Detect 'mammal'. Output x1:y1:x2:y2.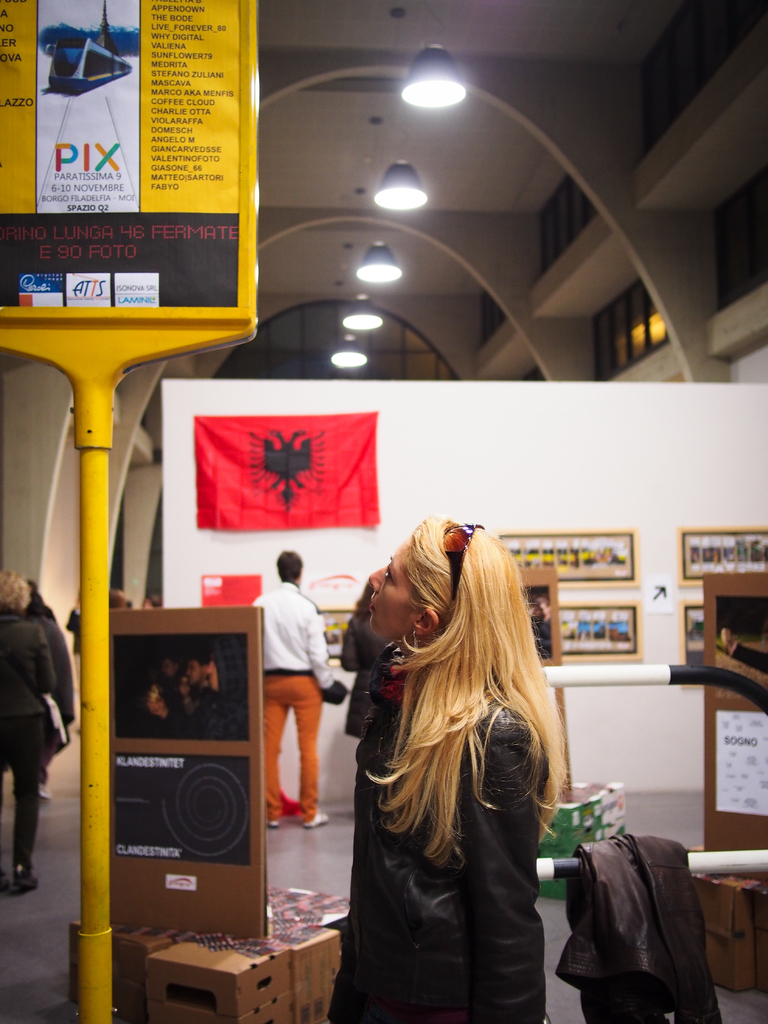
314:512:598:1007.
